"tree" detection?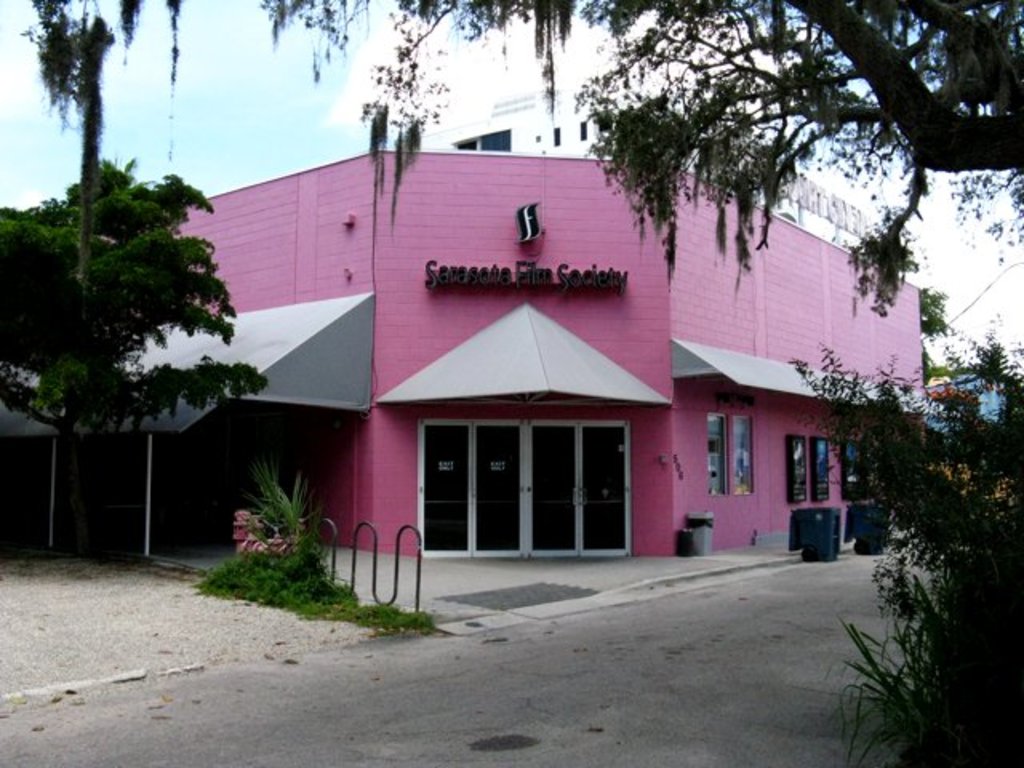
<box>0,157,269,557</box>
